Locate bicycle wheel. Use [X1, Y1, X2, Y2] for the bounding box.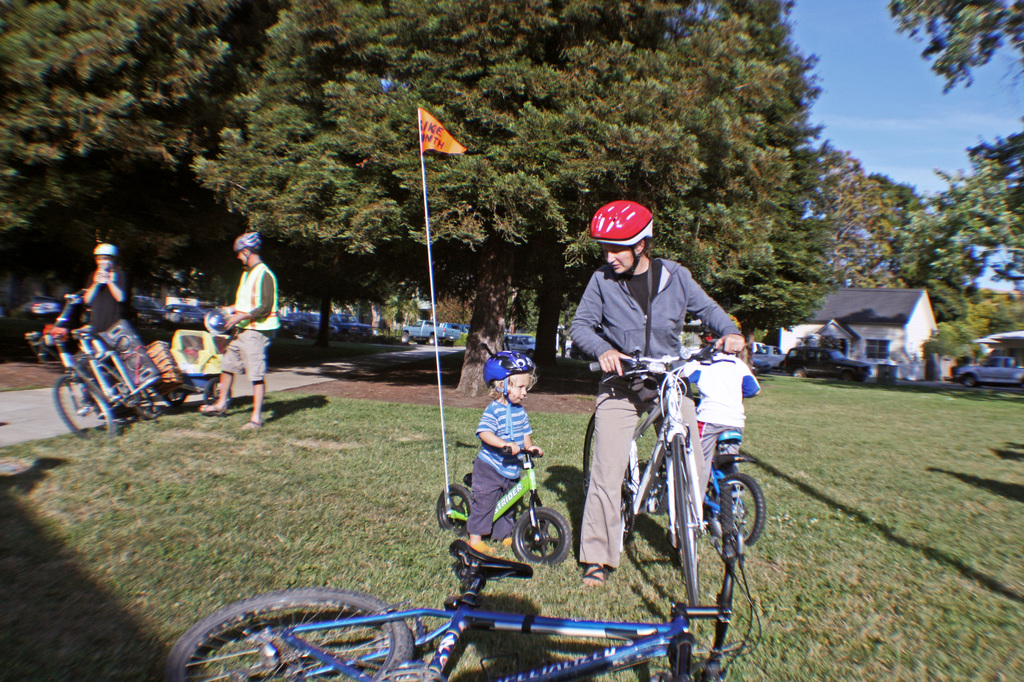
[433, 480, 474, 537].
